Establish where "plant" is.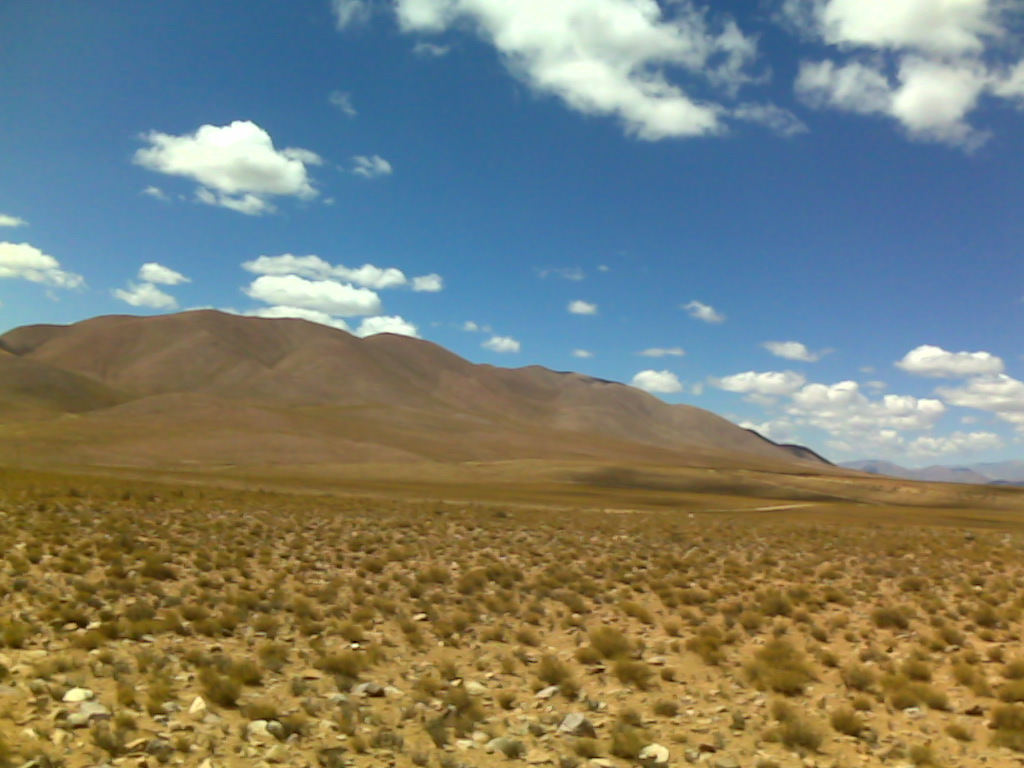
Established at (left=751, top=761, right=781, bottom=767).
